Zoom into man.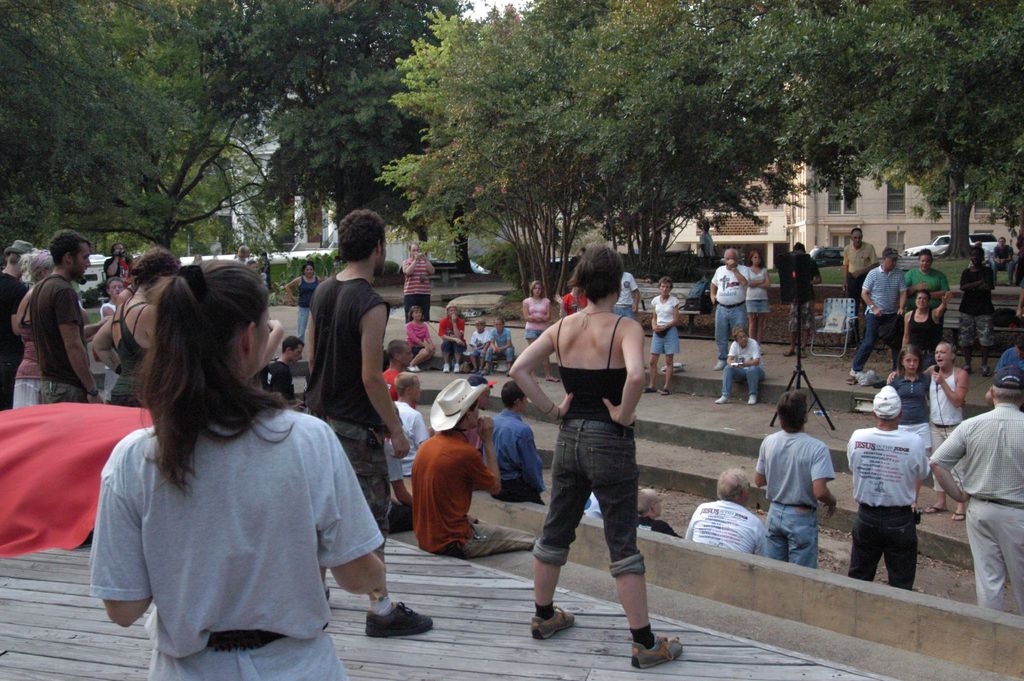
Zoom target: 778 238 819 356.
